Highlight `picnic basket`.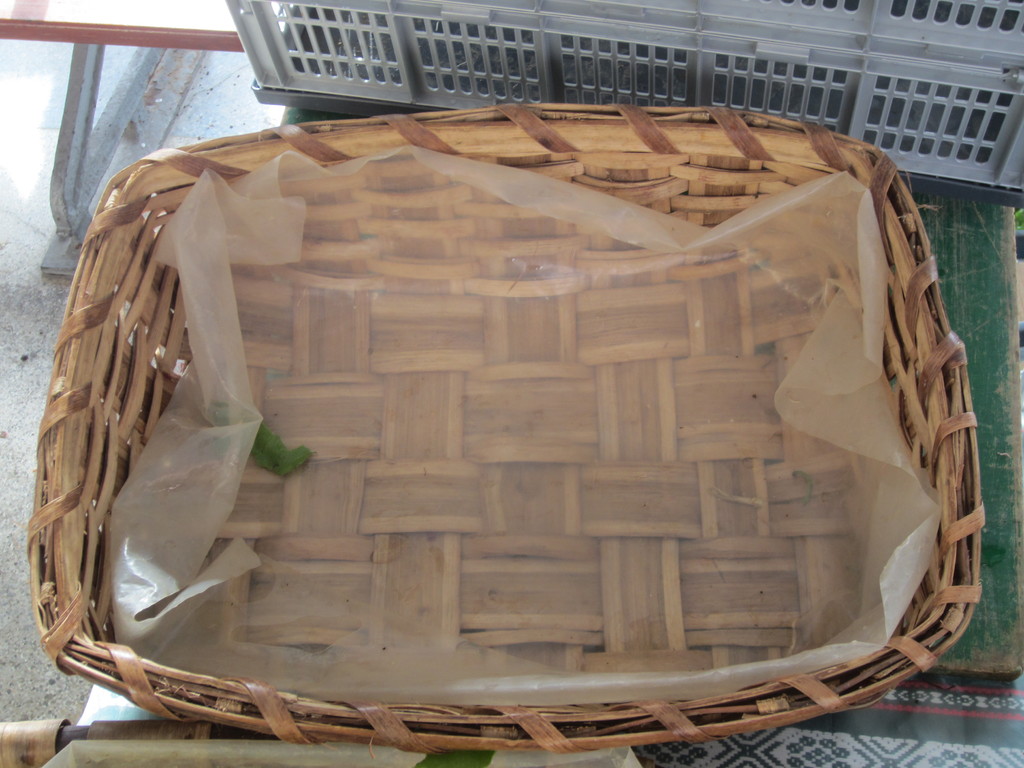
Highlighted region: 23 104 986 755.
